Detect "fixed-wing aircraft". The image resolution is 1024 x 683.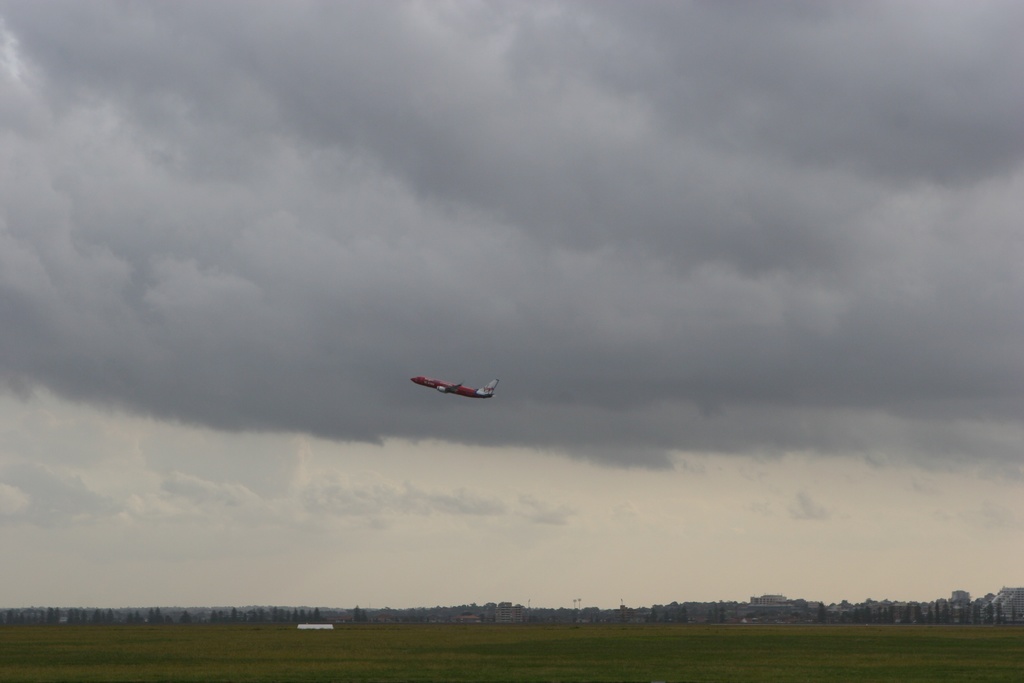
[410,375,502,402].
